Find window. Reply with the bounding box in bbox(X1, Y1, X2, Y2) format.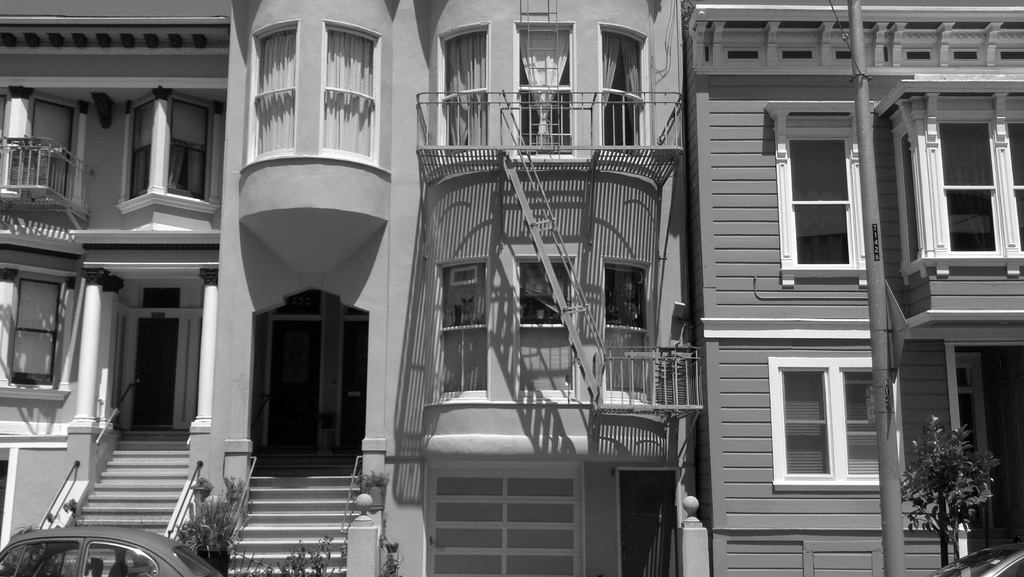
bbox(917, 116, 1023, 267).
